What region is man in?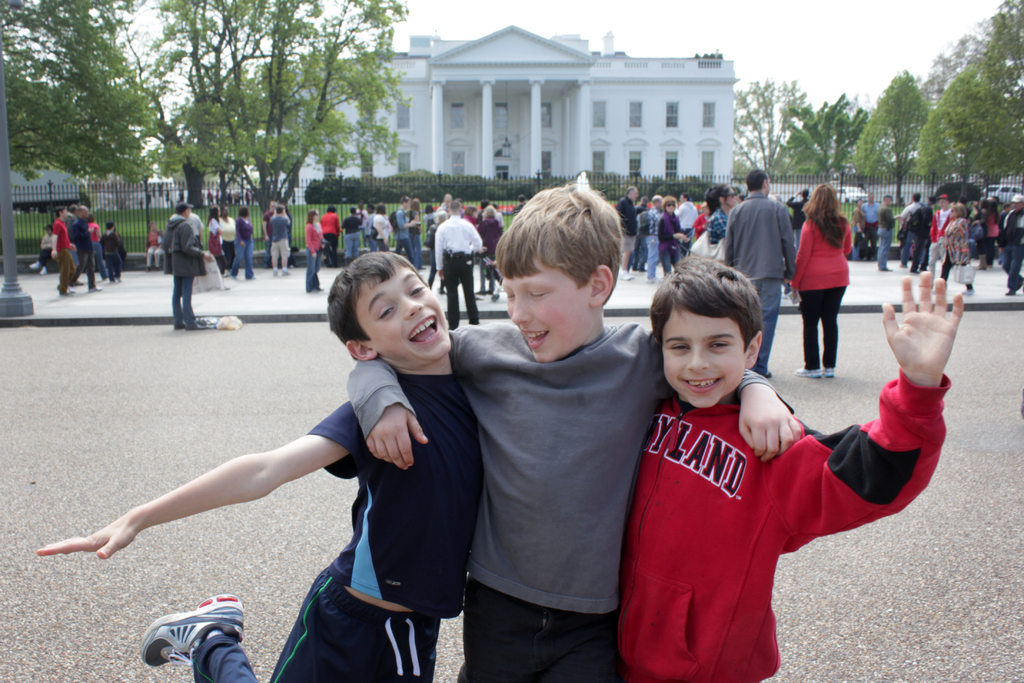
1001 192 1023 295.
